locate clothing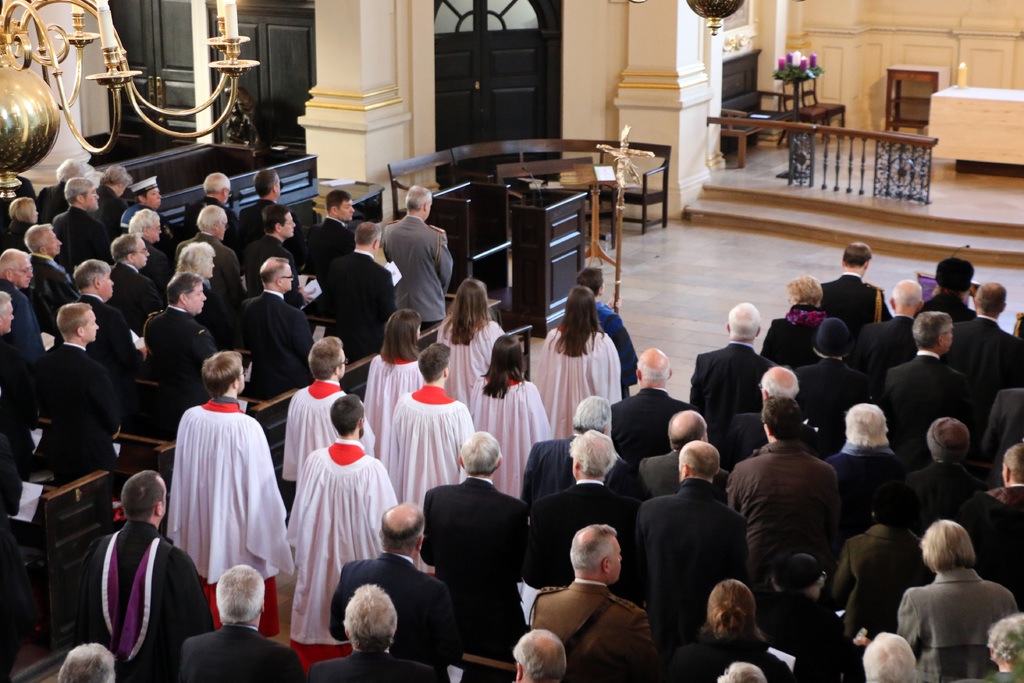
148:372:282:646
